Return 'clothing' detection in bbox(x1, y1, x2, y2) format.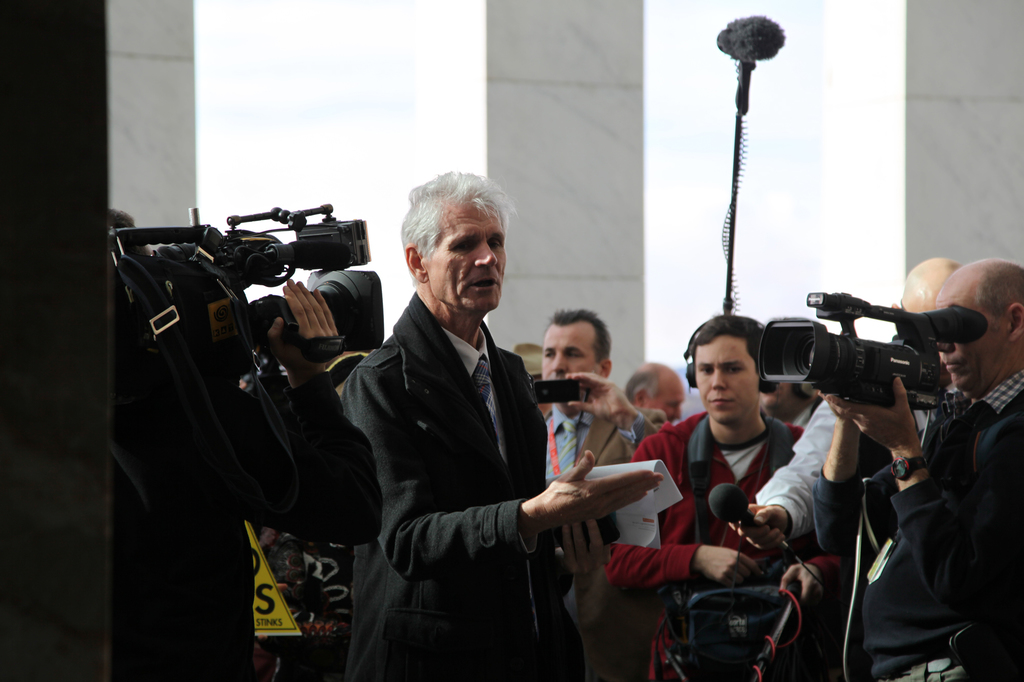
bbox(342, 232, 598, 681).
